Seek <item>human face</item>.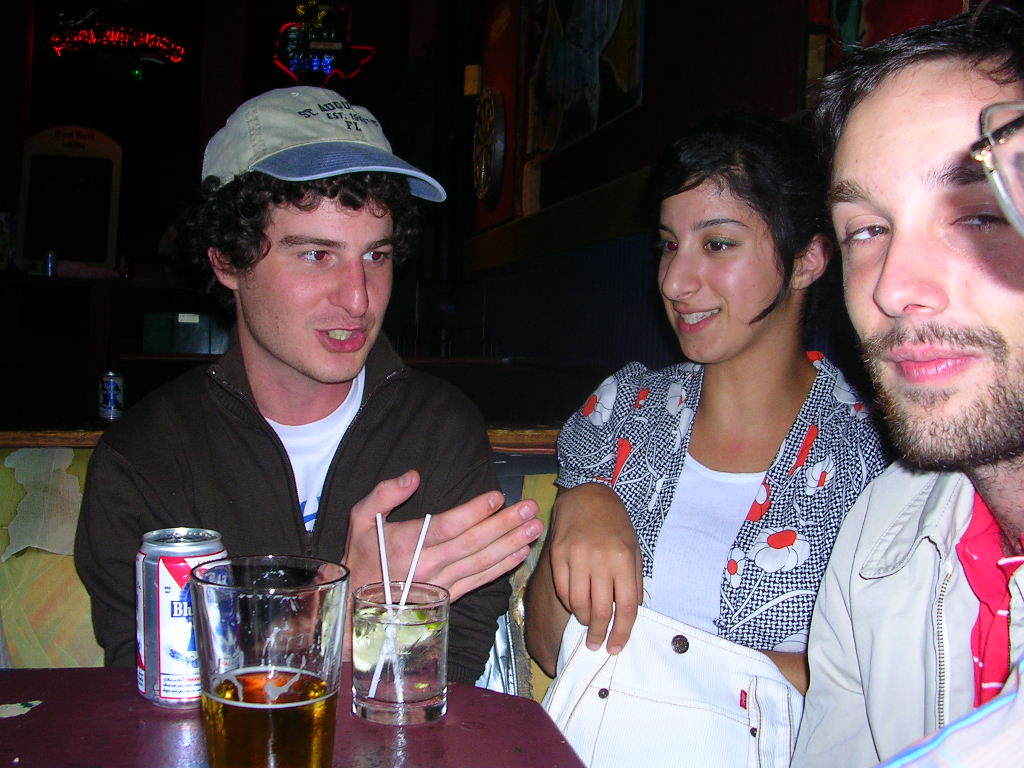
241 192 390 381.
